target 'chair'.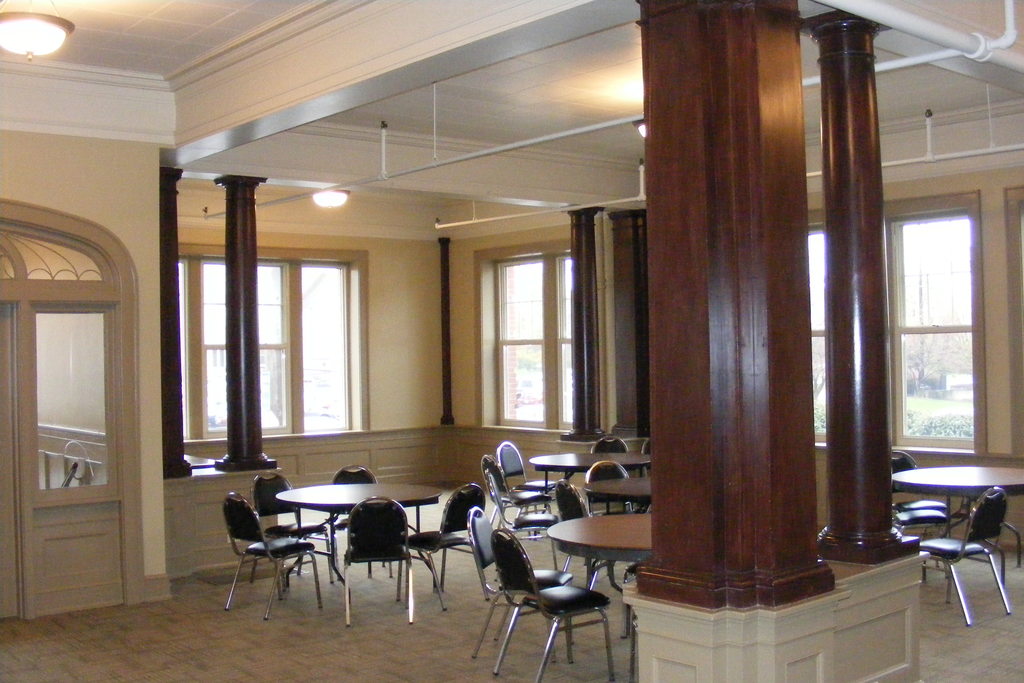
Target region: (x1=332, y1=462, x2=390, y2=580).
